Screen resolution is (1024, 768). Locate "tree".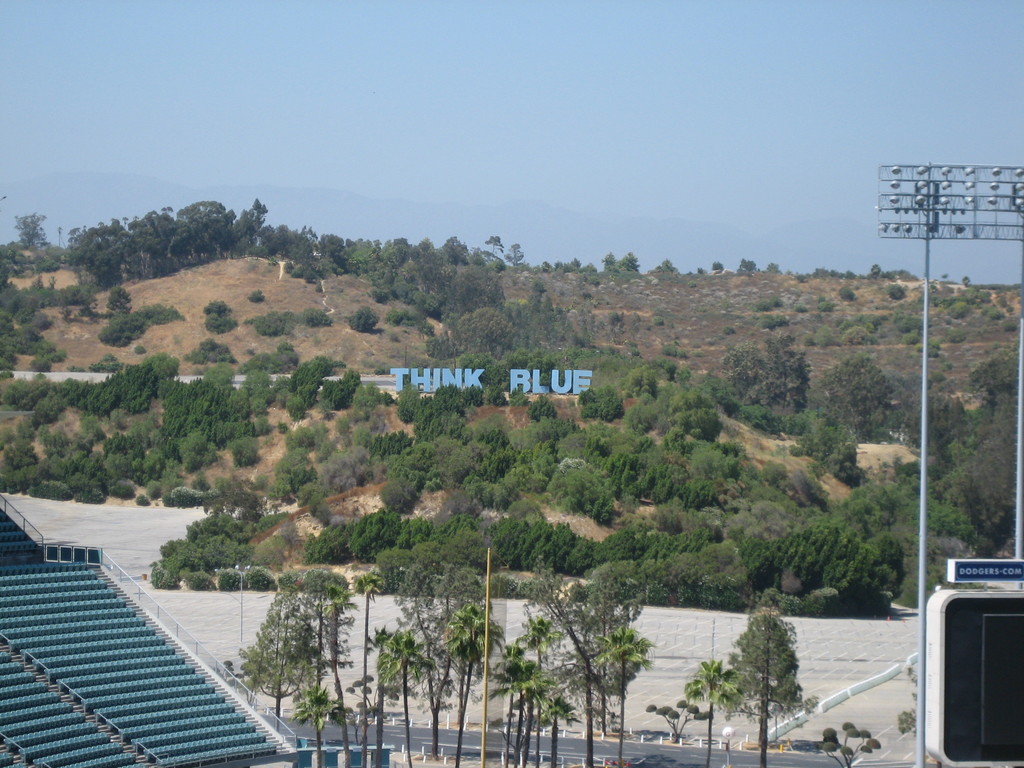
x1=0, y1=275, x2=33, y2=370.
